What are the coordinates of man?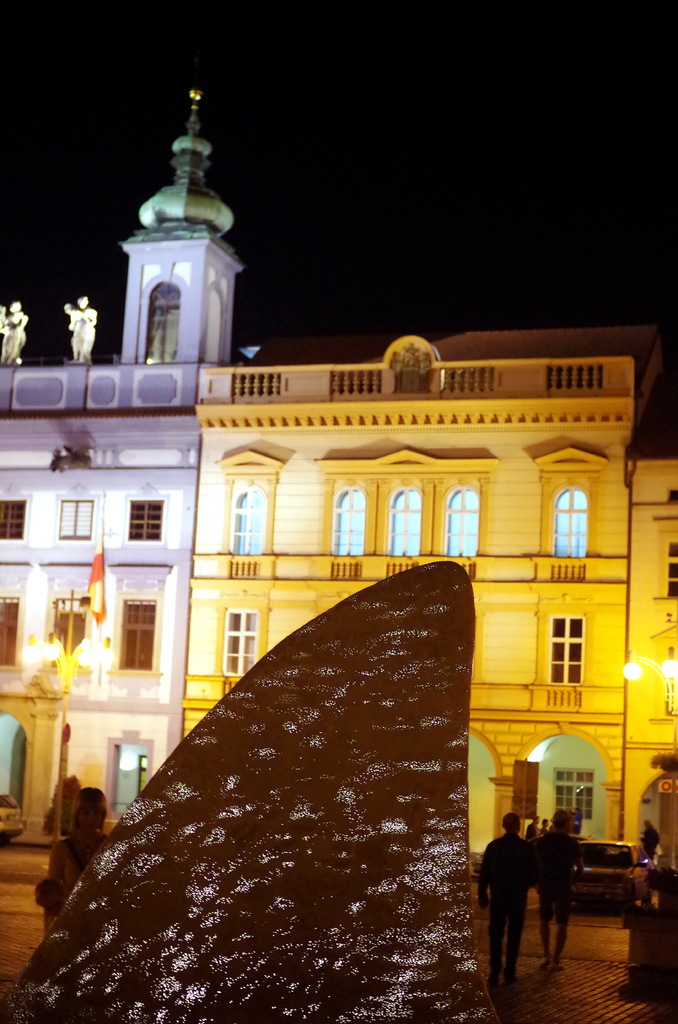
(481,815,533,1012).
